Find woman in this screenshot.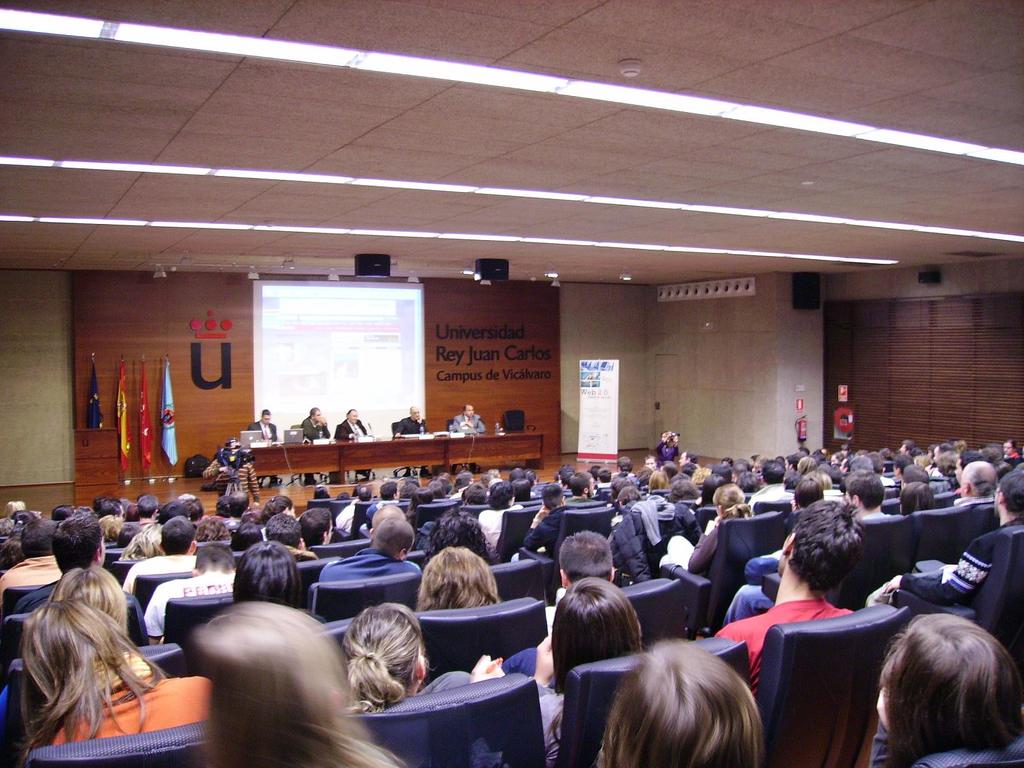
The bounding box for woman is <region>1000, 439, 1018, 459</region>.
